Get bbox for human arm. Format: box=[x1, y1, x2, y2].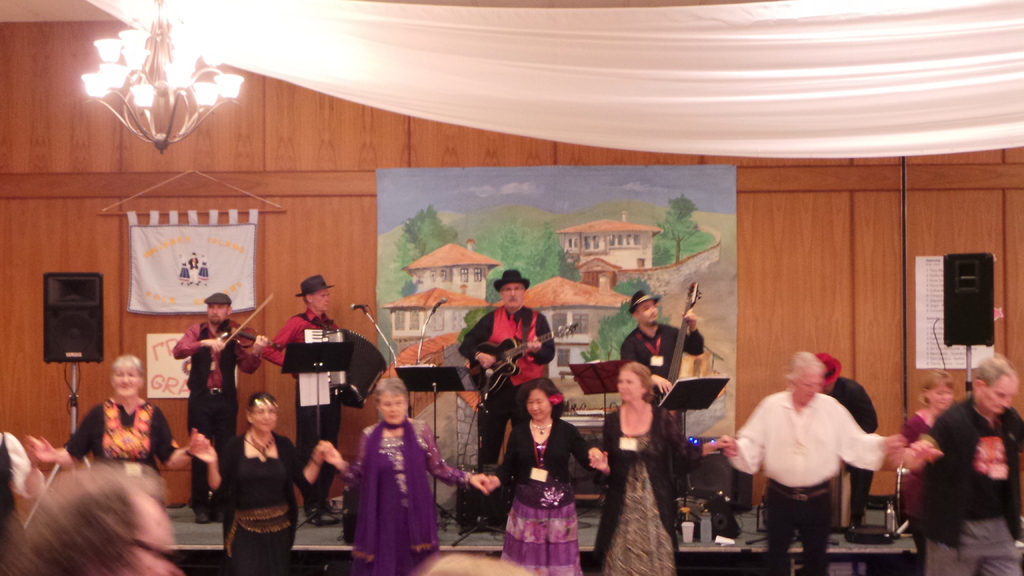
box=[229, 331, 267, 376].
